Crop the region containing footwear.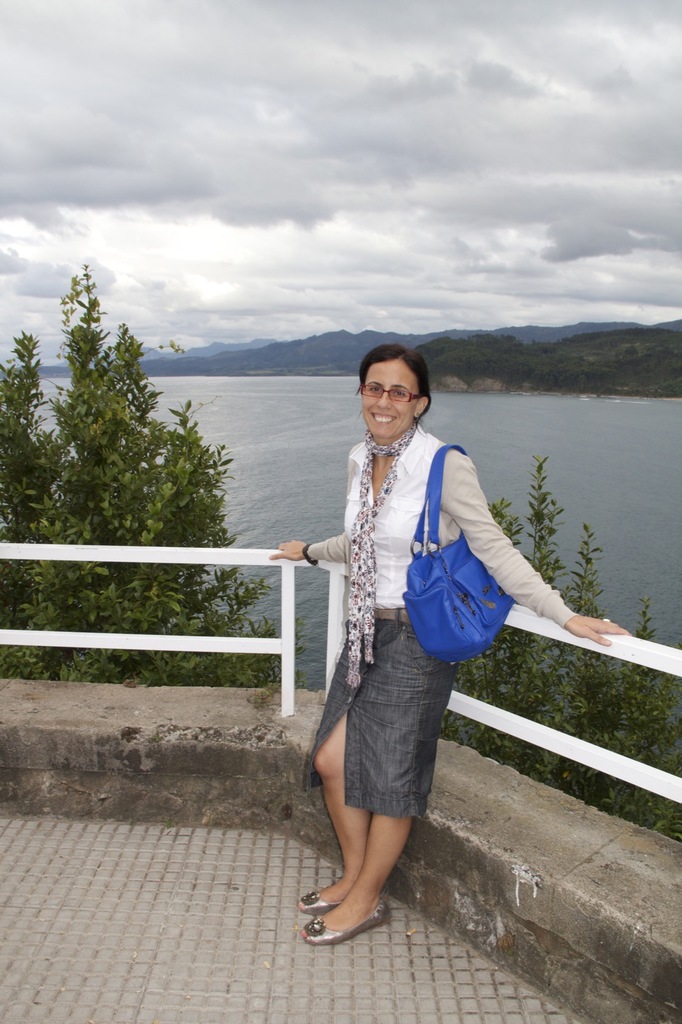
Crop region: [left=296, top=886, right=350, bottom=908].
